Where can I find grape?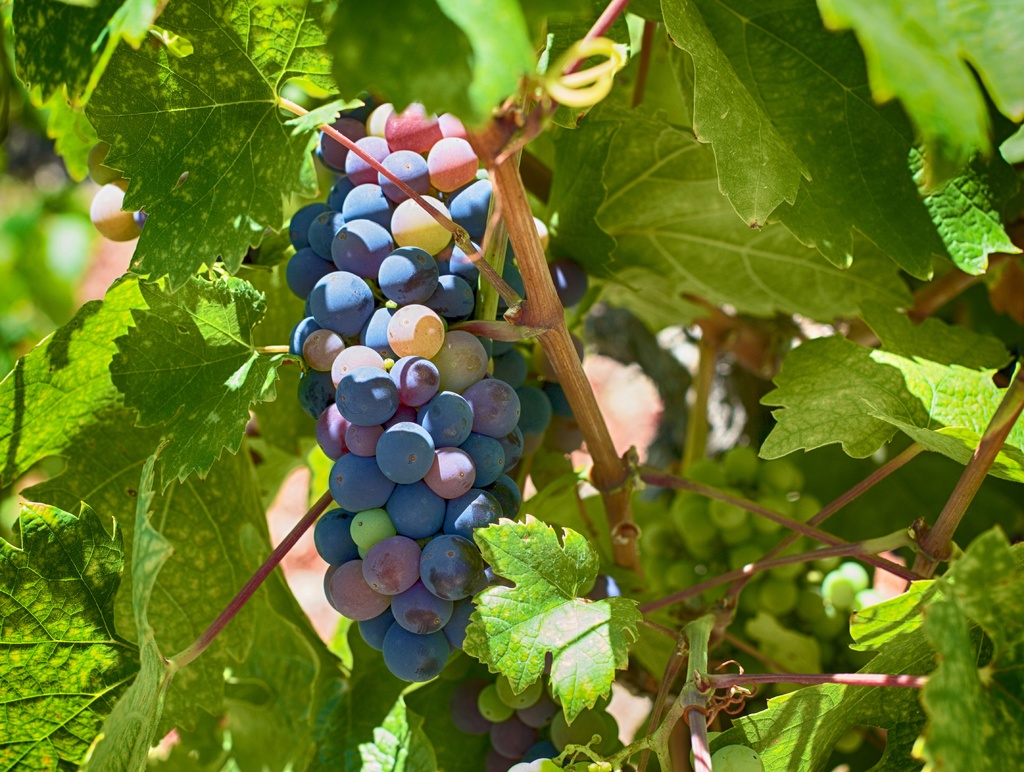
You can find it at x1=90 y1=143 x2=124 y2=185.
